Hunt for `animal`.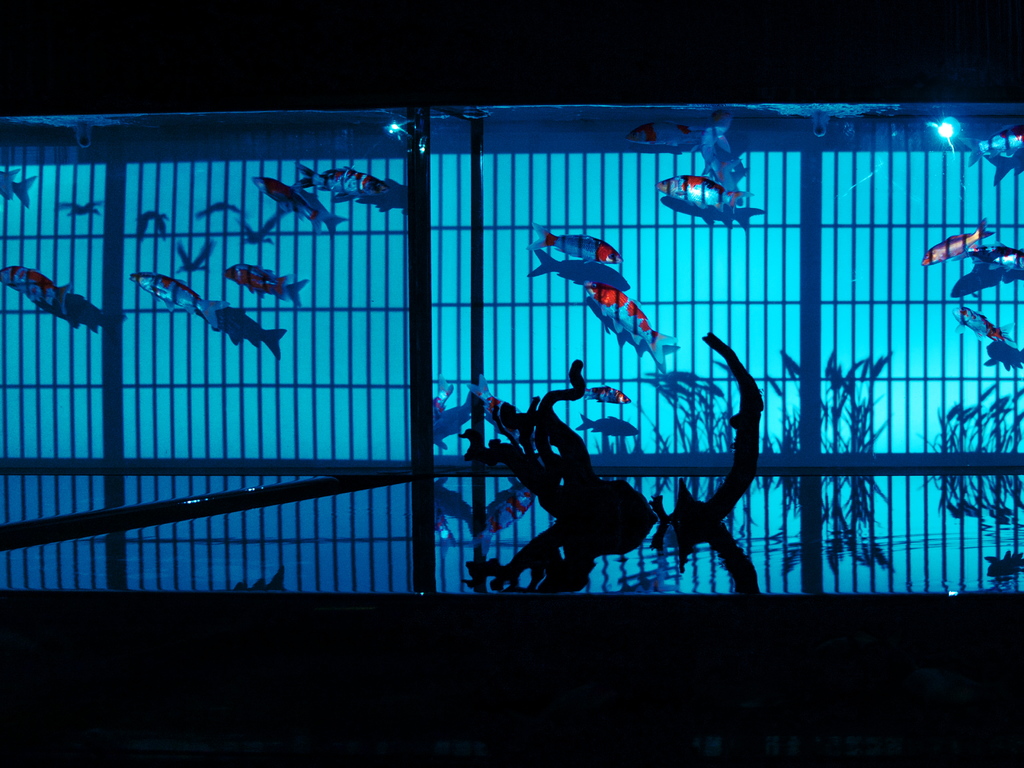
Hunted down at 979/143/1023/186.
